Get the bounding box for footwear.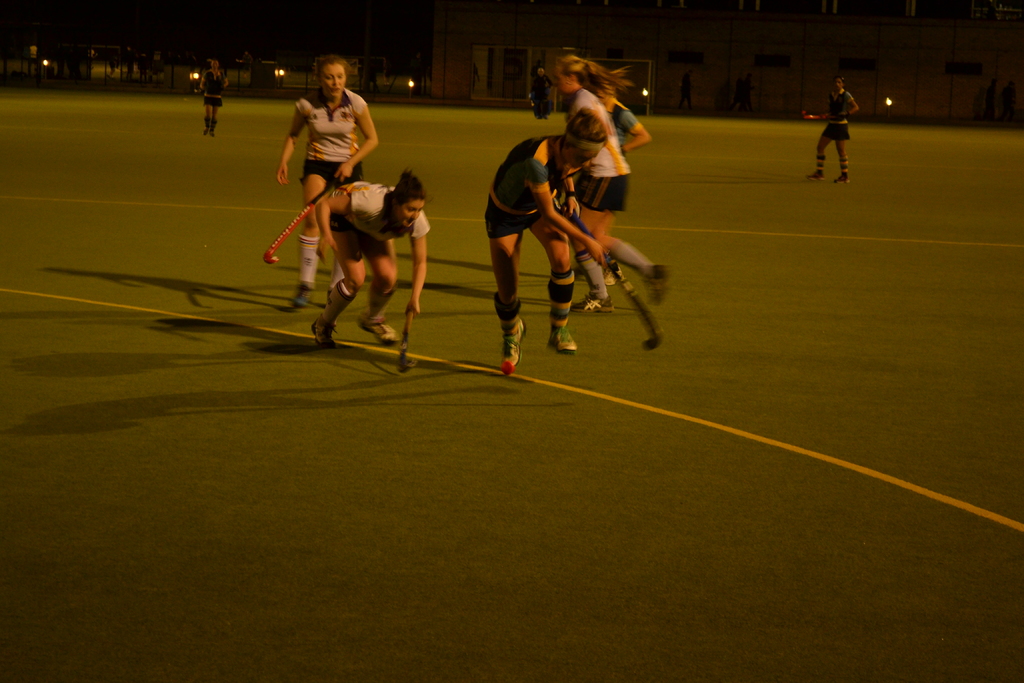
select_region(649, 263, 671, 307).
